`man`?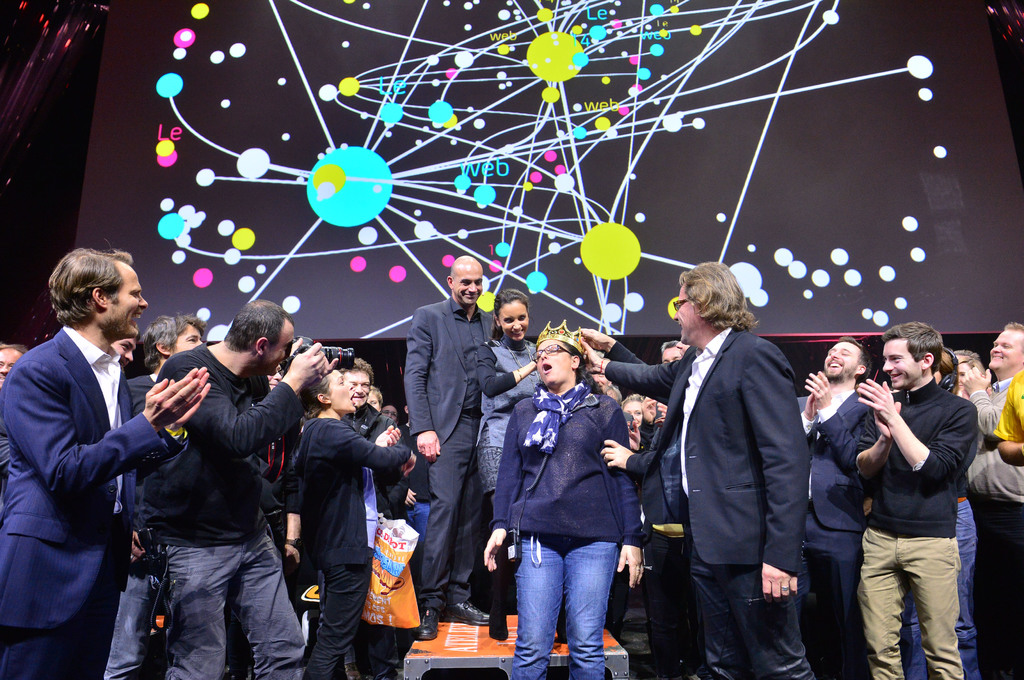
Rect(797, 336, 878, 679)
